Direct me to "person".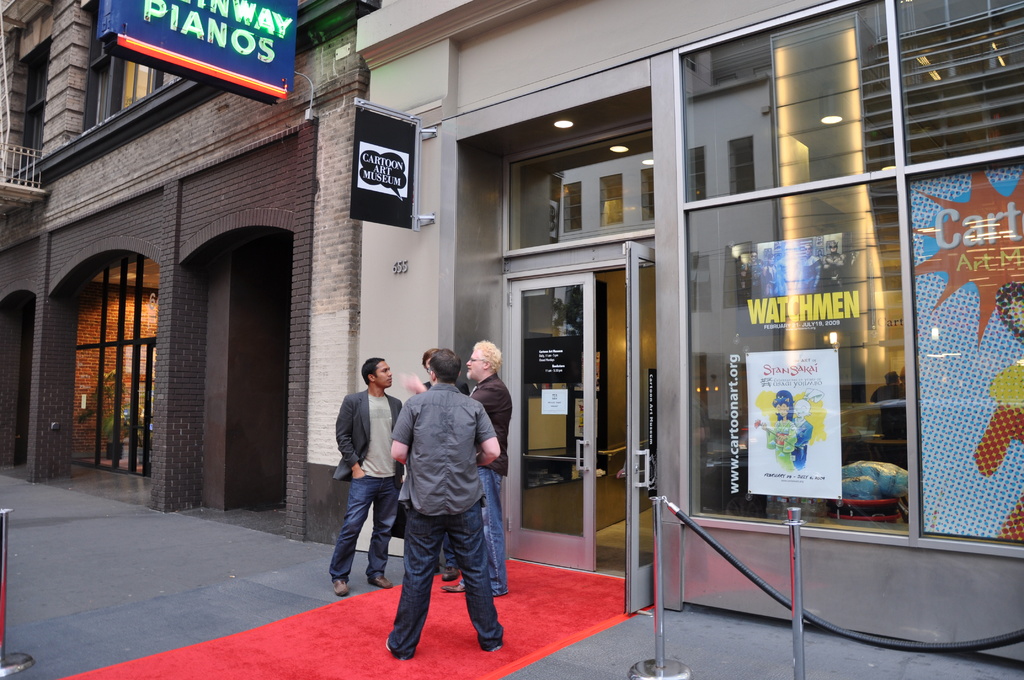
Direction: <box>335,354,403,596</box>.
